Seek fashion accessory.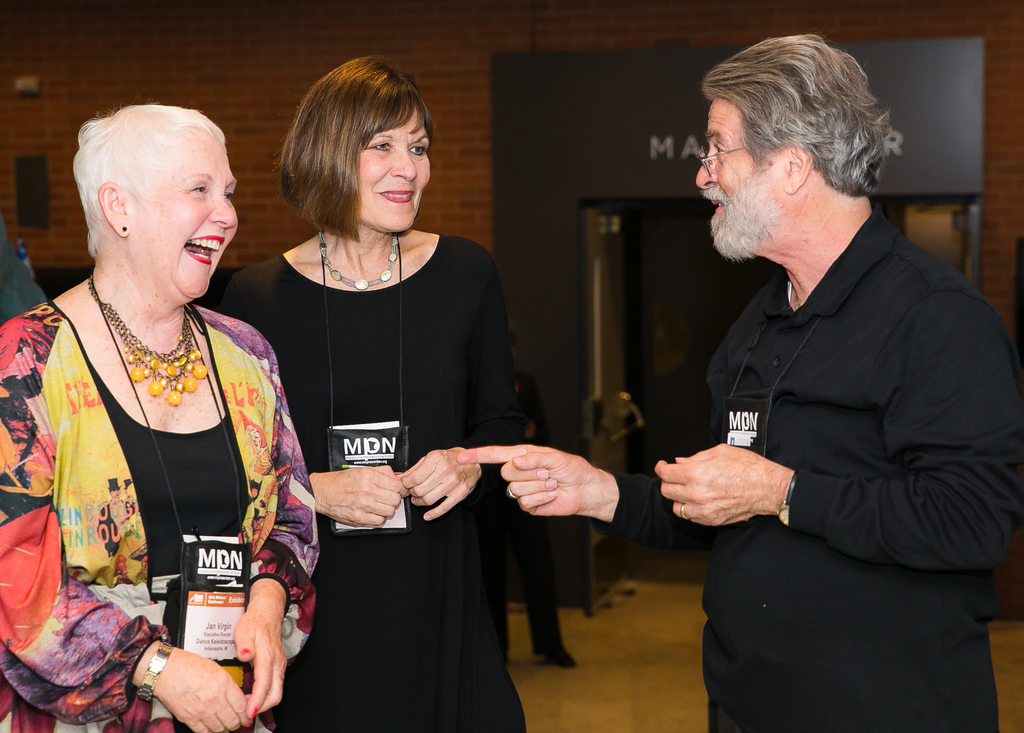
(132,641,177,704).
